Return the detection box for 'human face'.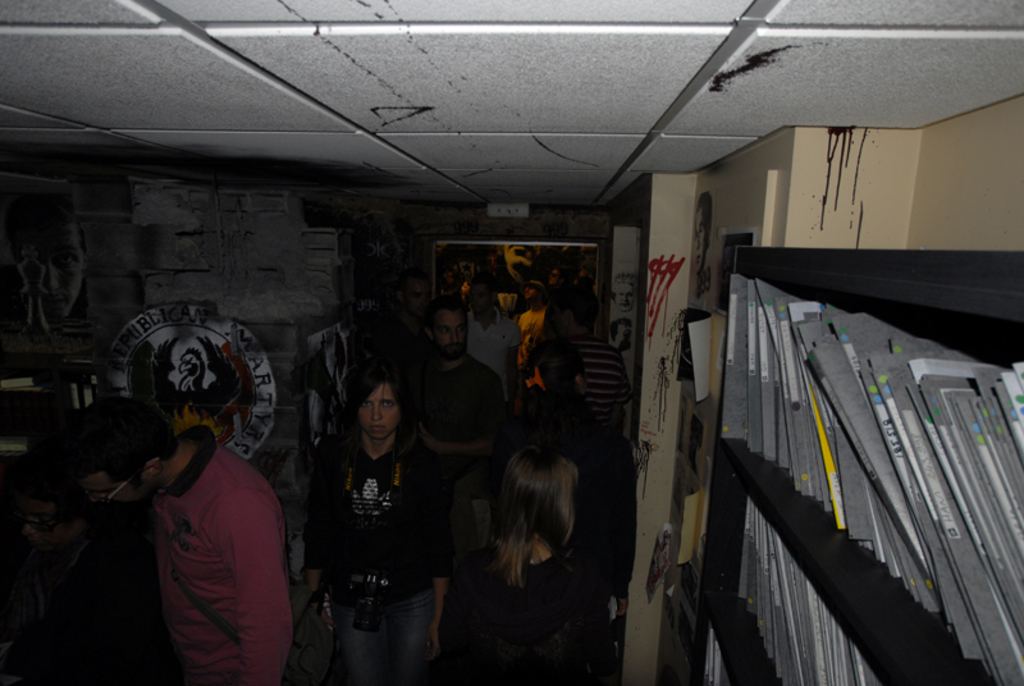
box=[360, 381, 401, 440].
